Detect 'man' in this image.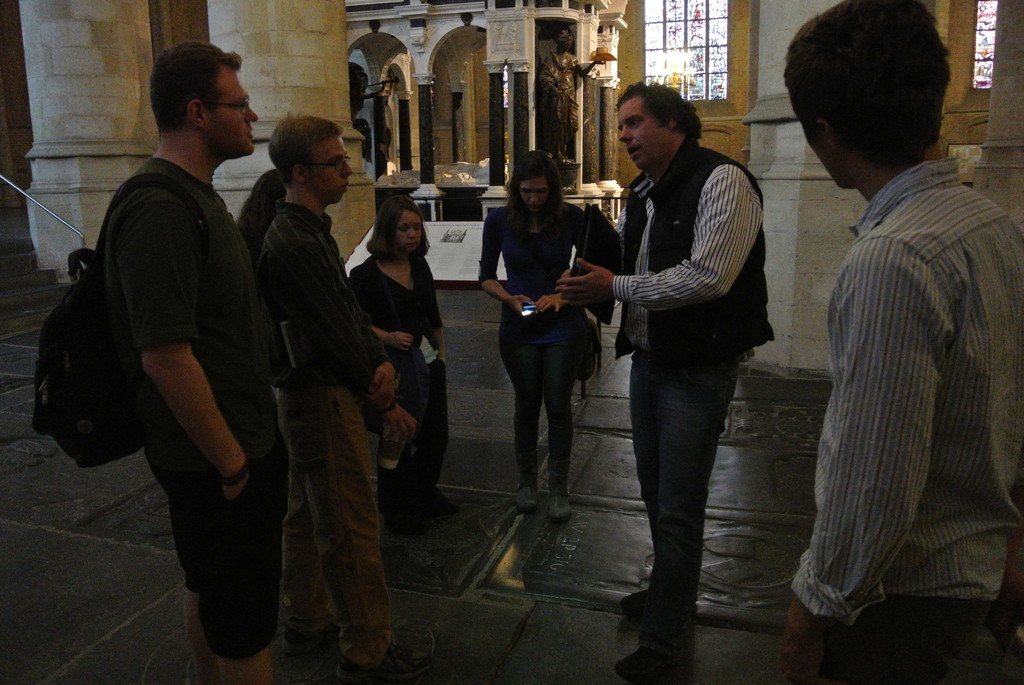
Detection: pyautogui.locateOnScreen(54, 38, 285, 602).
